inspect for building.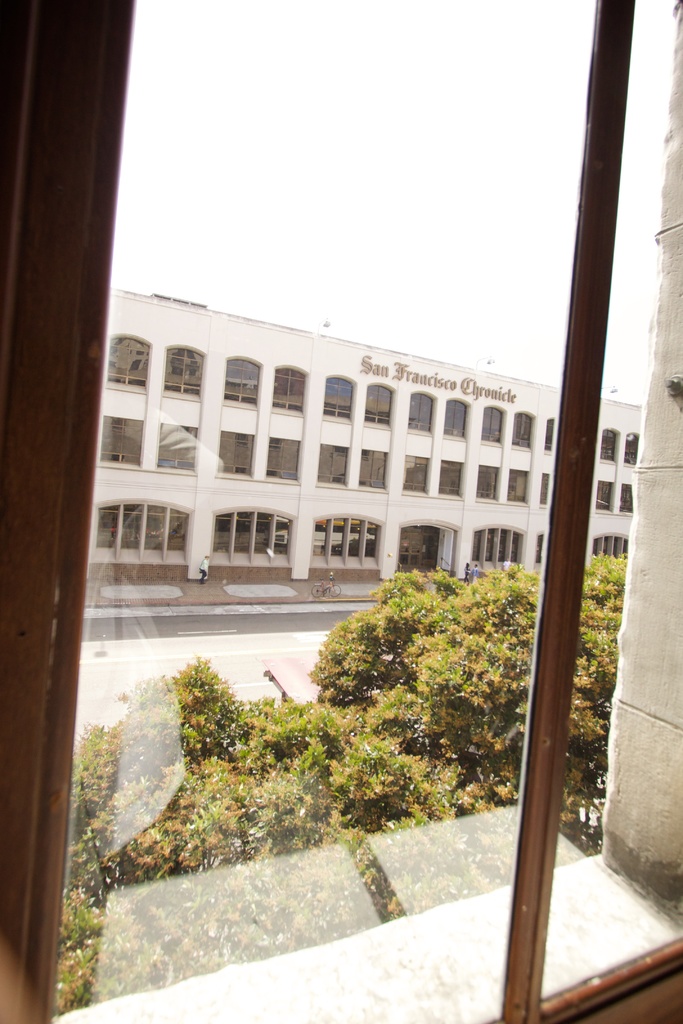
Inspection: bbox=(0, 0, 682, 1023).
